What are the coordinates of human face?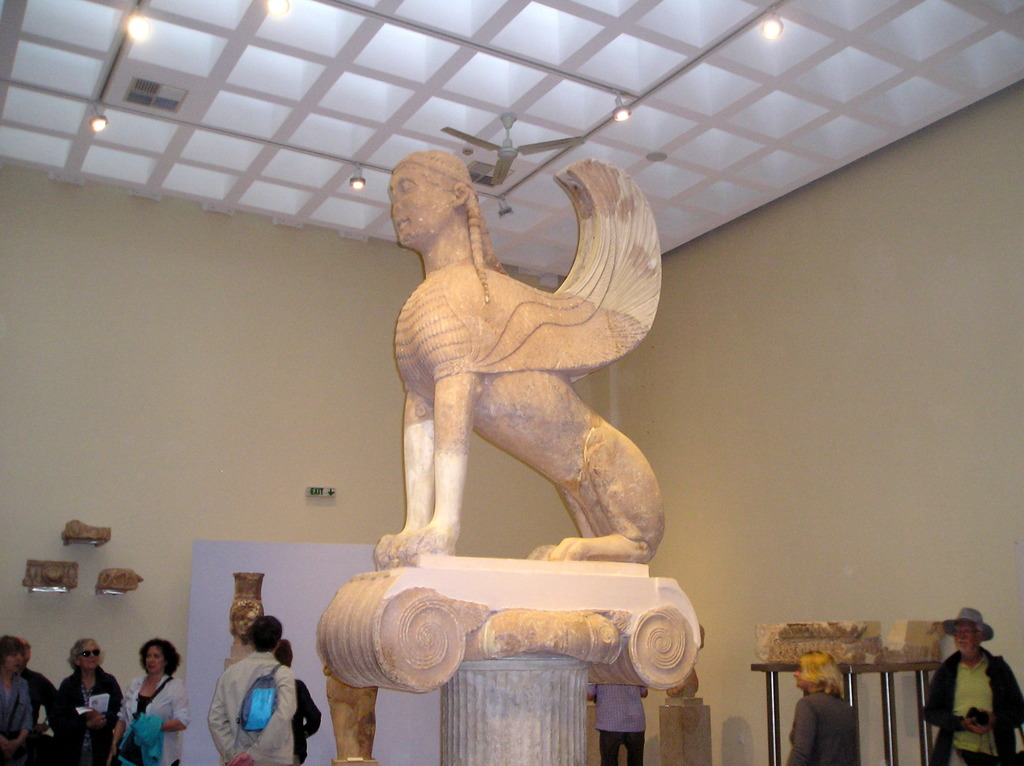
<box>0,652,22,673</box>.
